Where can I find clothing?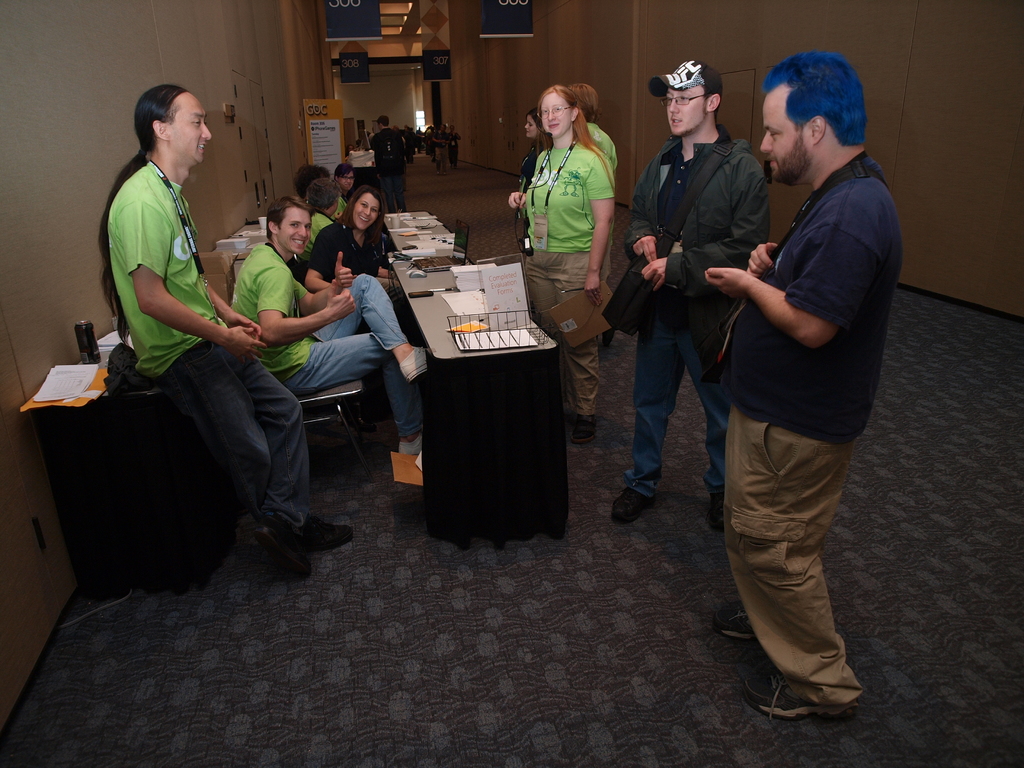
You can find it at x1=105, y1=158, x2=307, y2=523.
